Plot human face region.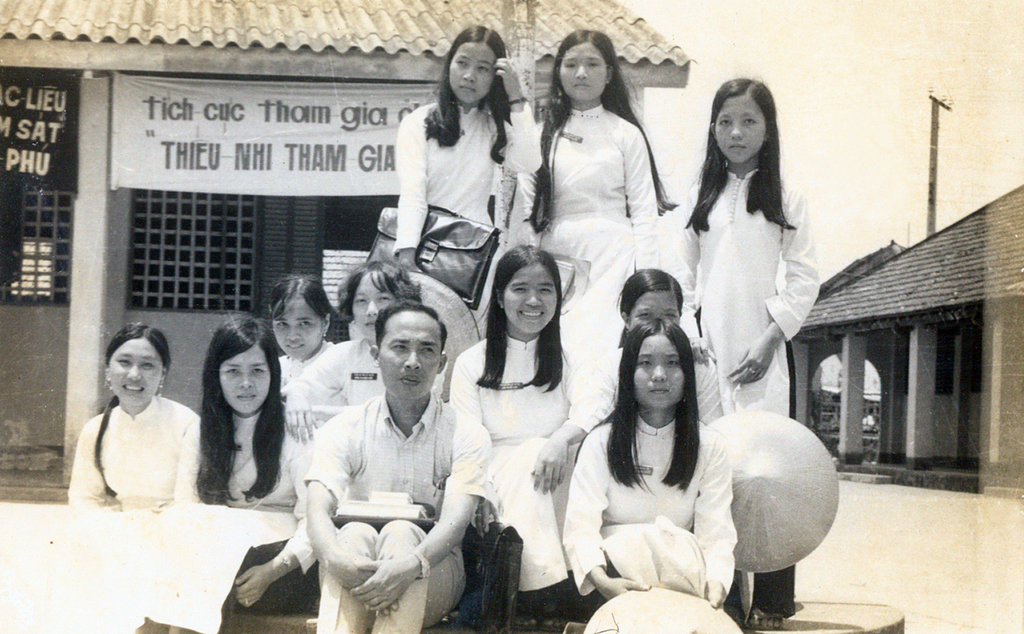
Plotted at pyautogui.locateOnScreen(628, 290, 680, 329).
